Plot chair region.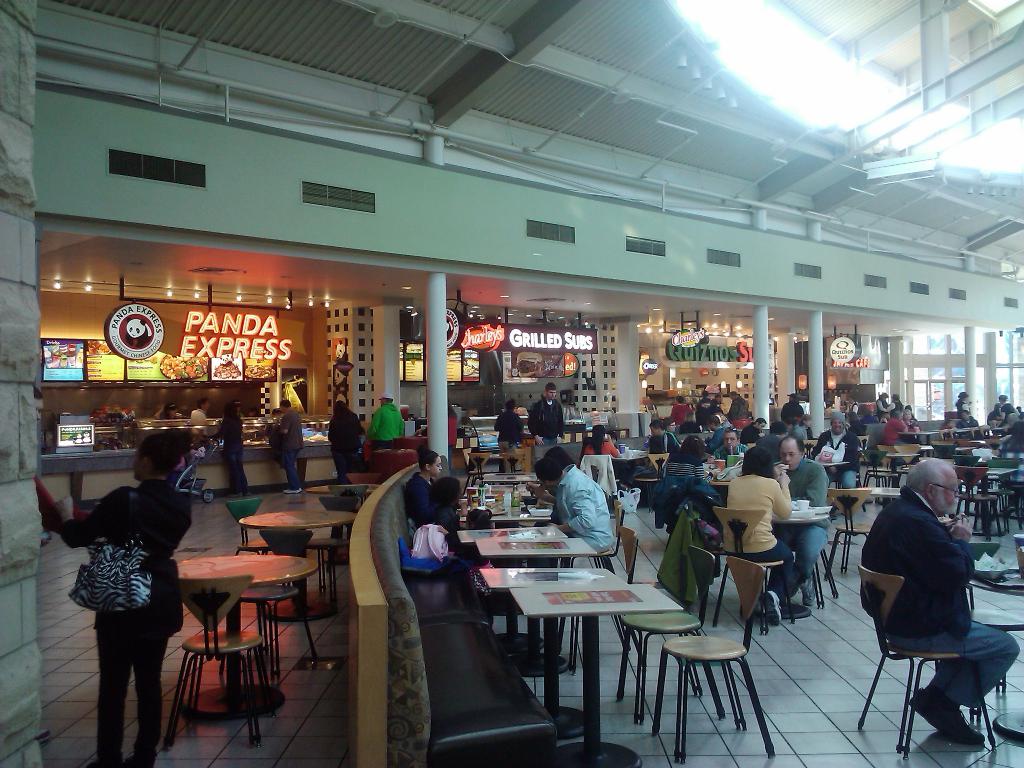
Plotted at x1=228 y1=499 x2=270 y2=552.
